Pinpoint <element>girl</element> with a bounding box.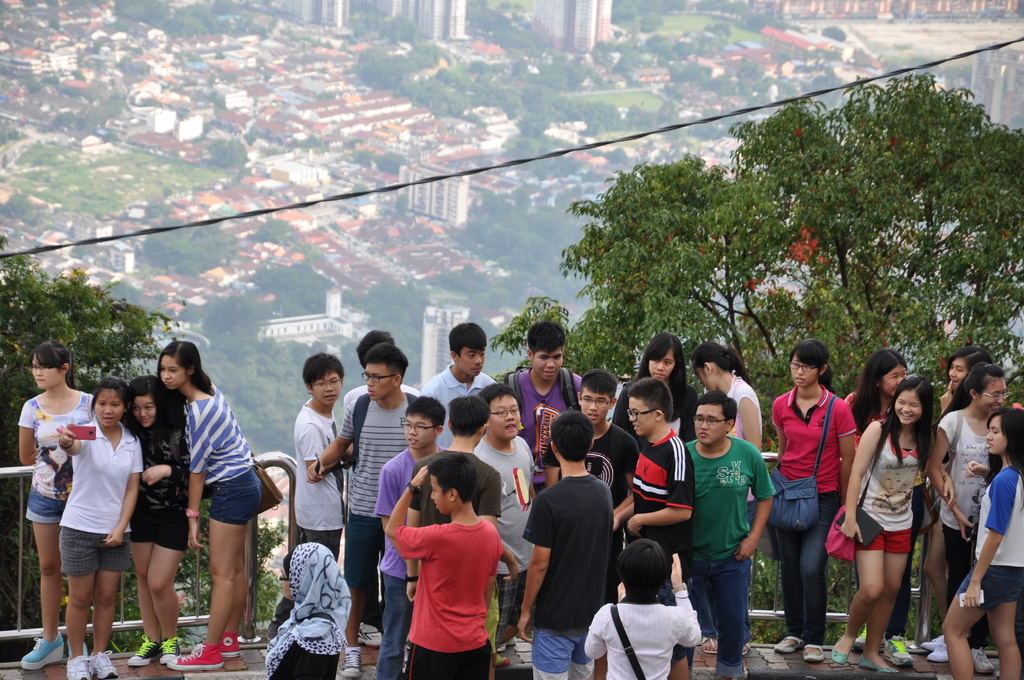
<box>920,345,994,645</box>.
